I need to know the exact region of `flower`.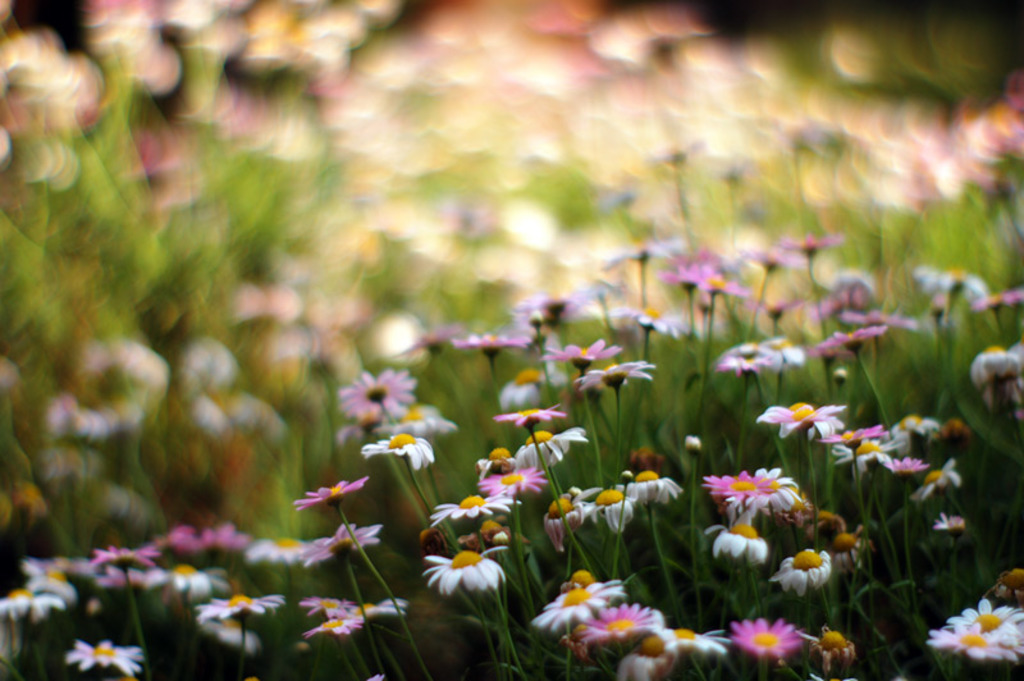
Region: bbox(620, 296, 692, 348).
